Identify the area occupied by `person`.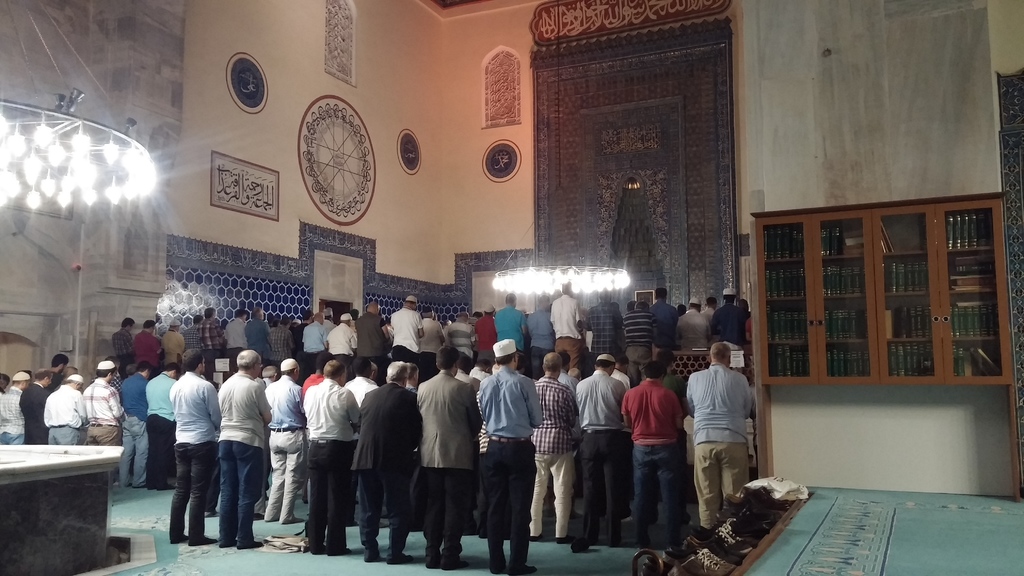
Area: (465,298,497,370).
